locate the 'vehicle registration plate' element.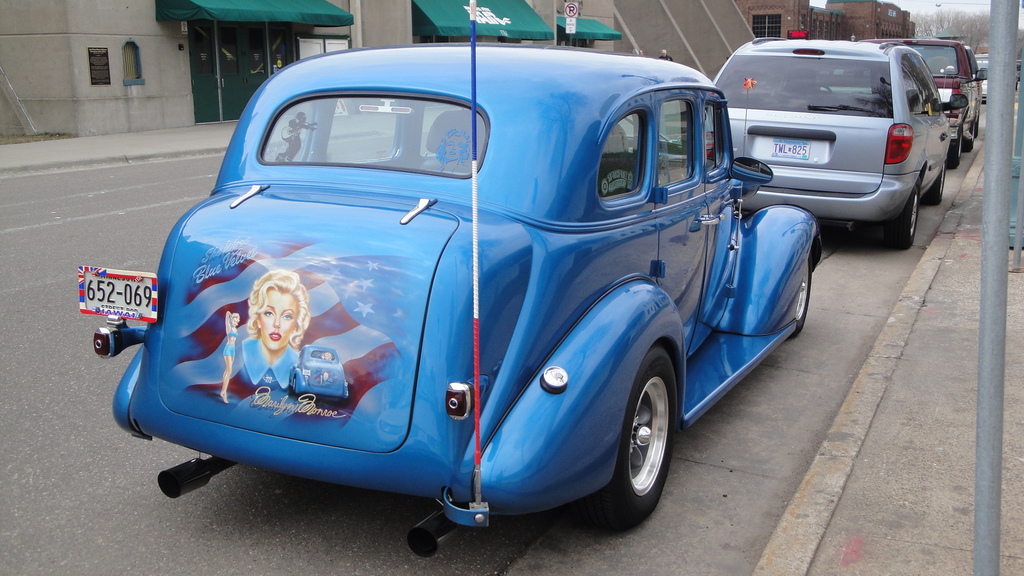
Element bbox: (x1=771, y1=138, x2=812, y2=163).
